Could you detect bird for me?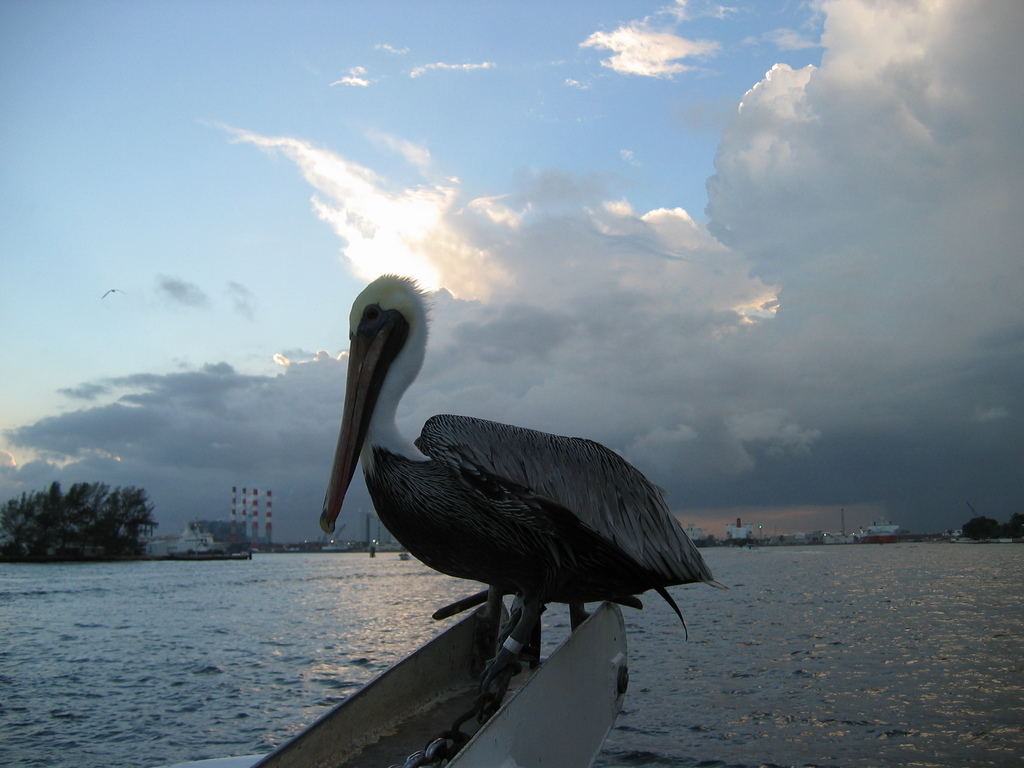
Detection result: bbox=[324, 290, 698, 690].
